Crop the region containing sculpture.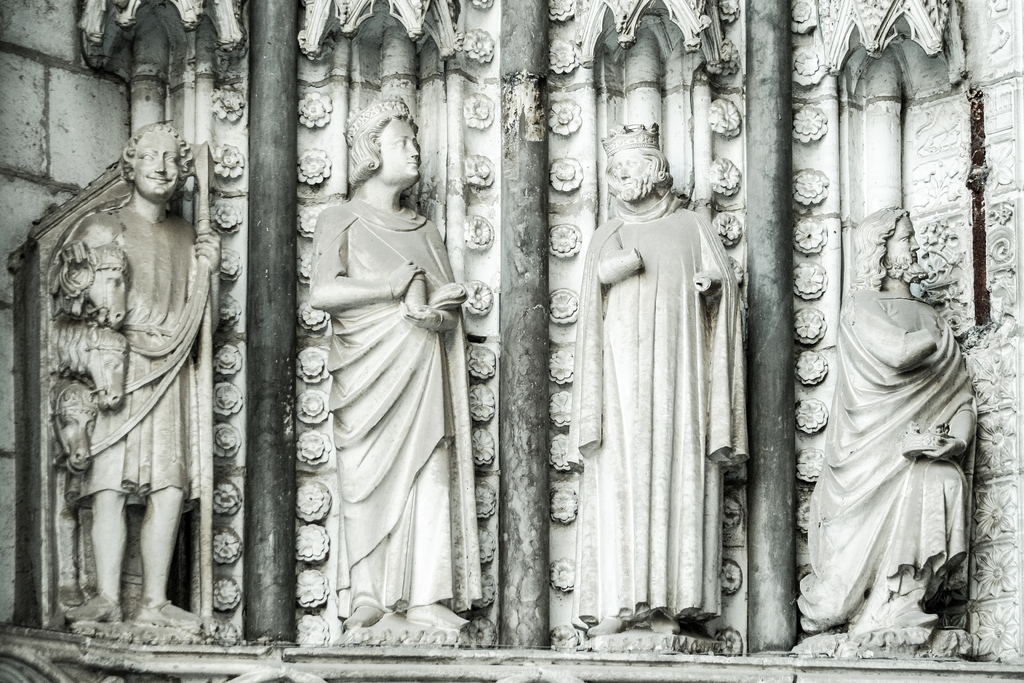
Crop region: 788, 354, 831, 386.
